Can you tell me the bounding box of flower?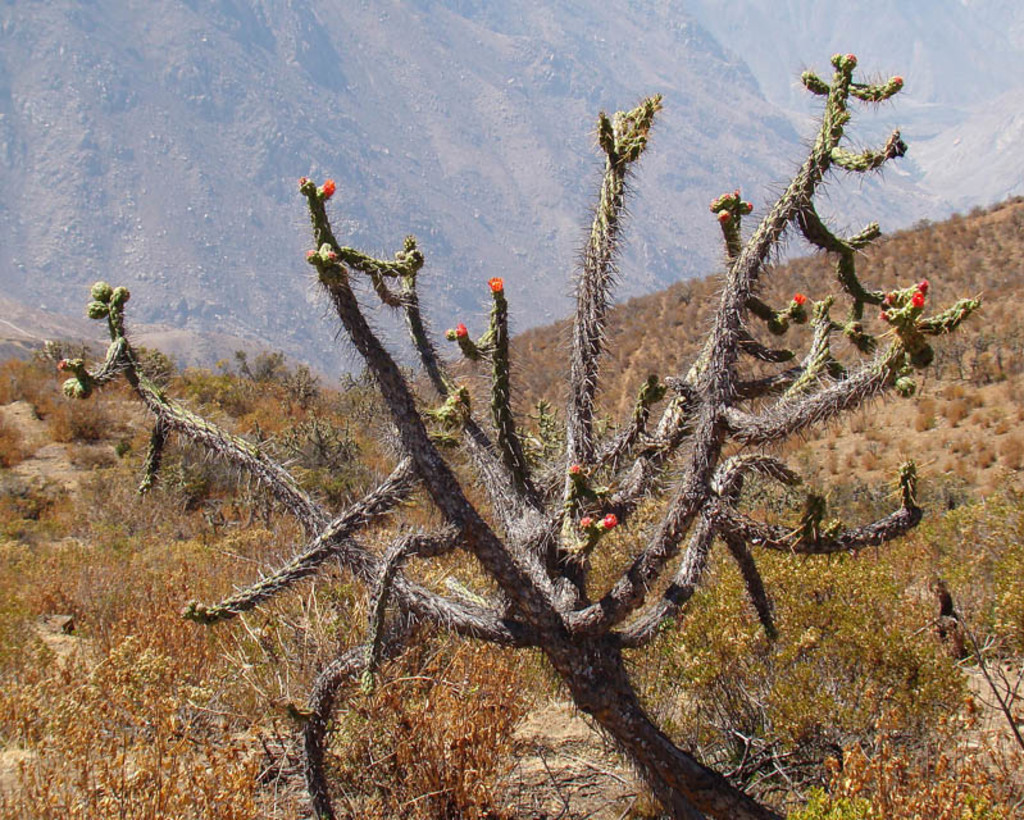
box=[488, 274, 501, 288].
